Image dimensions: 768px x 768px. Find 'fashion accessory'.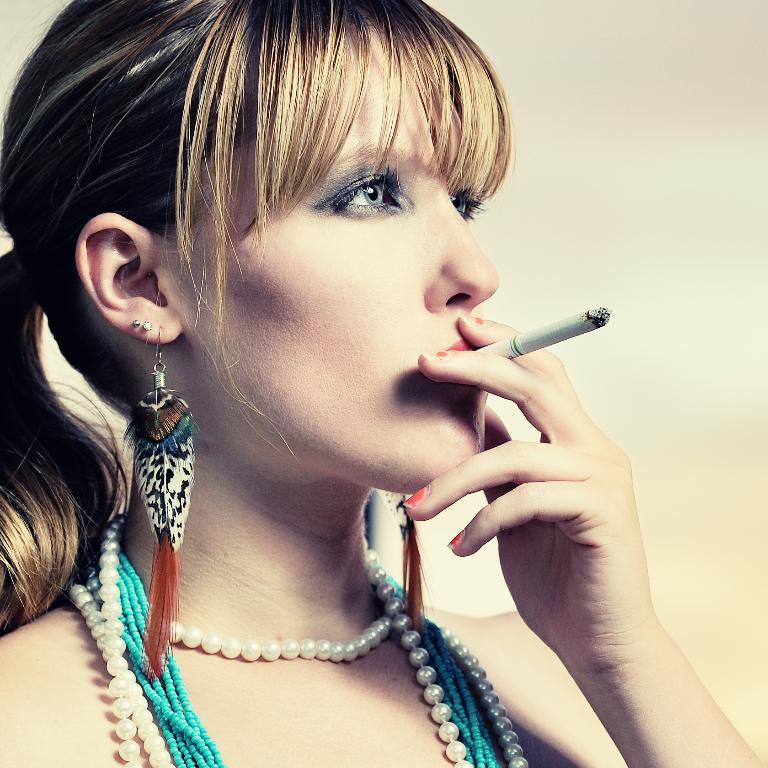
140:313:159:338.
